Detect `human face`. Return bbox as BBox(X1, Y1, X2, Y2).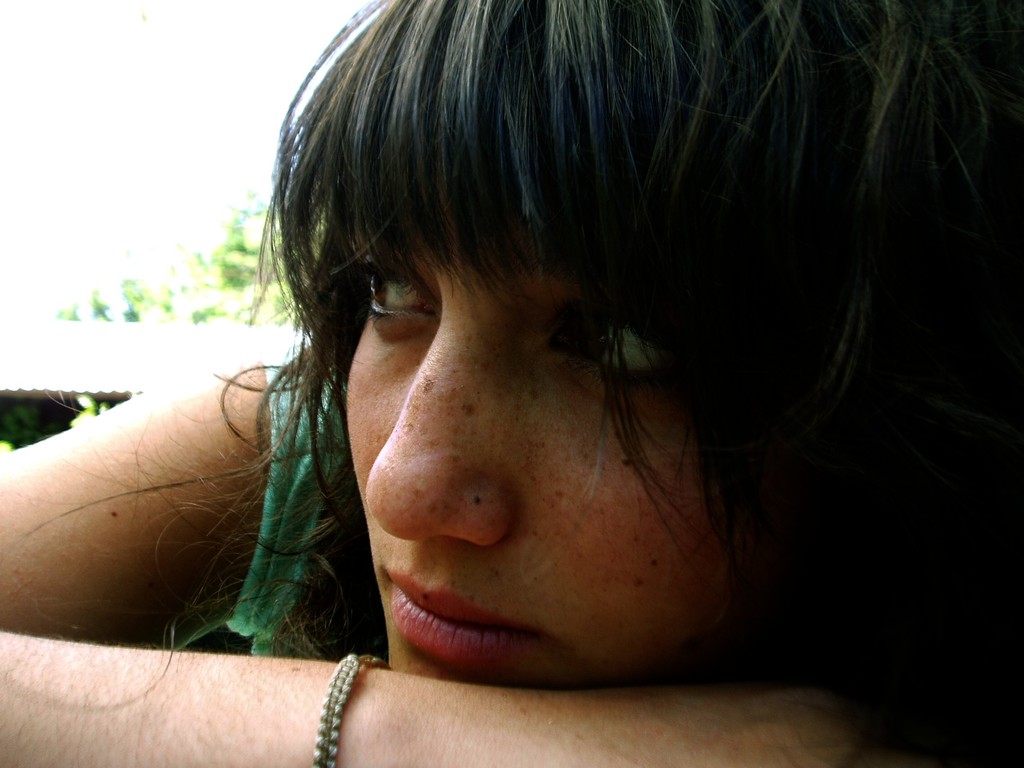
BBox(348, 180, 742, 685).
